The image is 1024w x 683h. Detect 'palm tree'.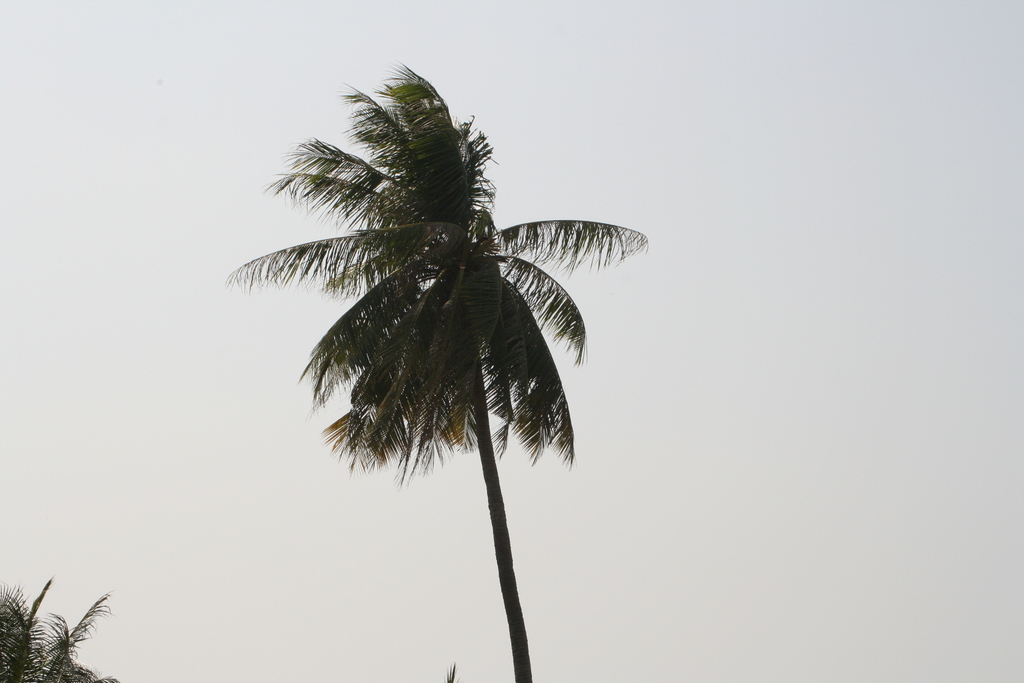
Detection: box(238, 40, 657, 682).
